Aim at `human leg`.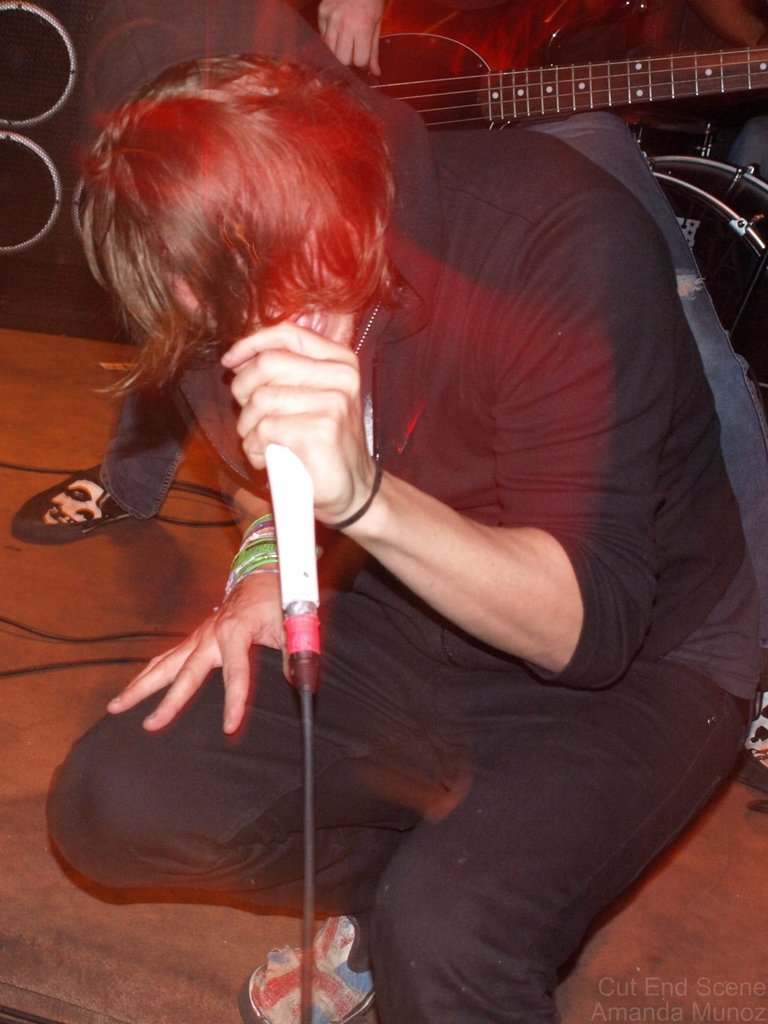
Aimed at rect(50, 559, 442, 1023).
